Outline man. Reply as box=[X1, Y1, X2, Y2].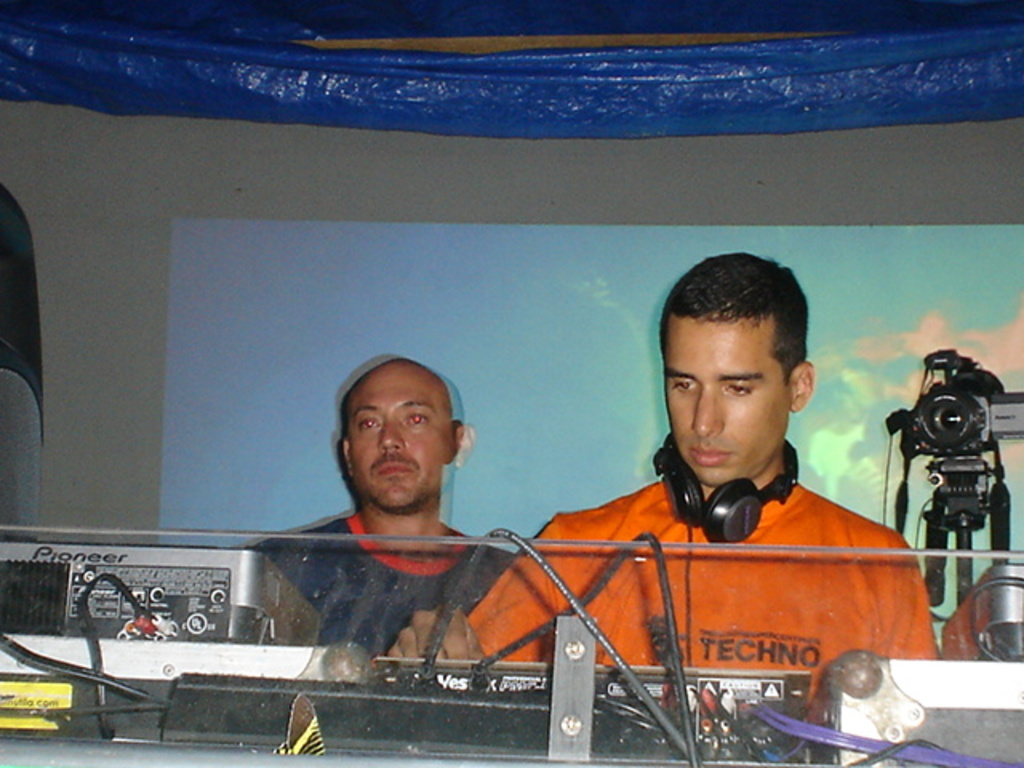
box=[486, 267, 912, 739].
